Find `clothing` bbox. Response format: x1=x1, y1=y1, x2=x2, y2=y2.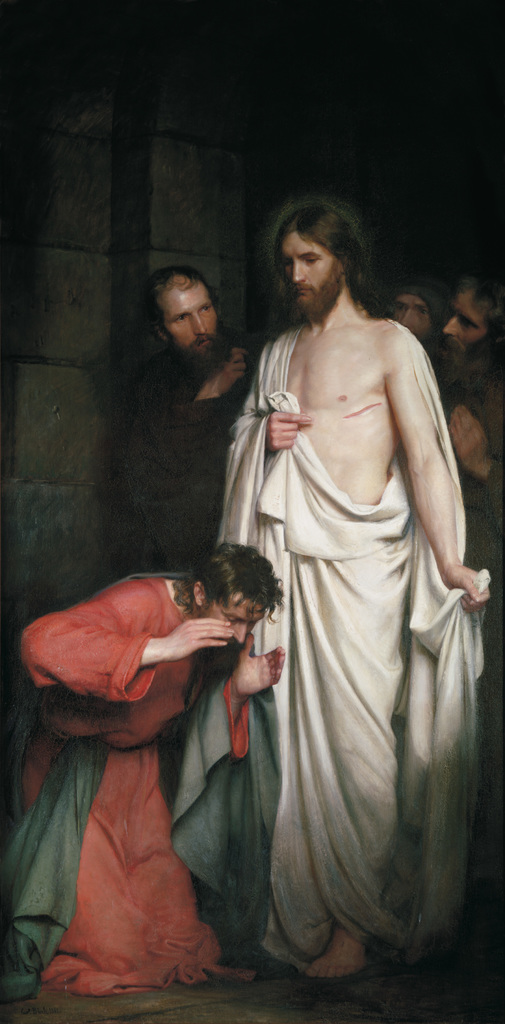
x1=110, y1=356, x2=259, y2=556.
